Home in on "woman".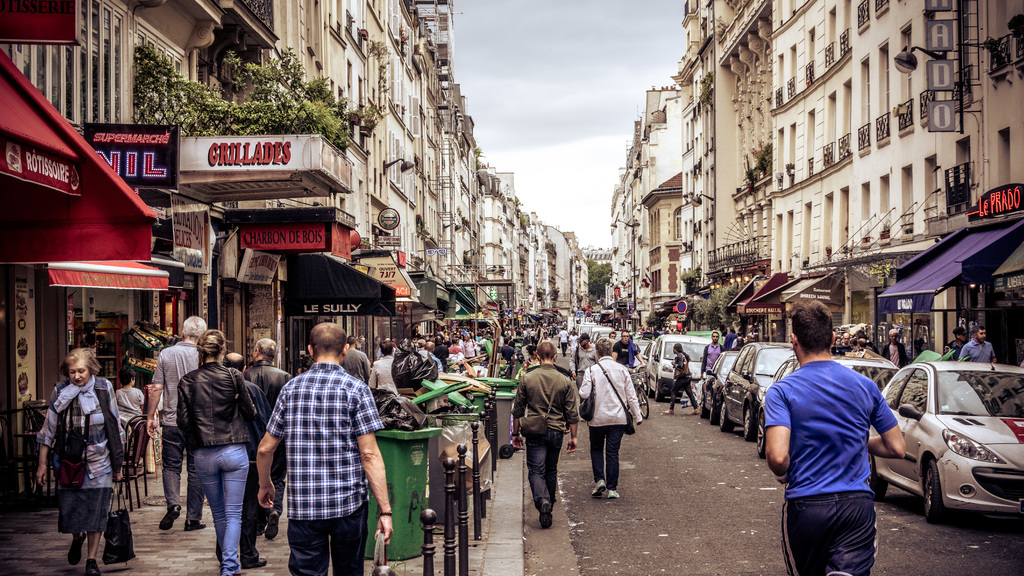
Homed in at (657,340,703,417).
